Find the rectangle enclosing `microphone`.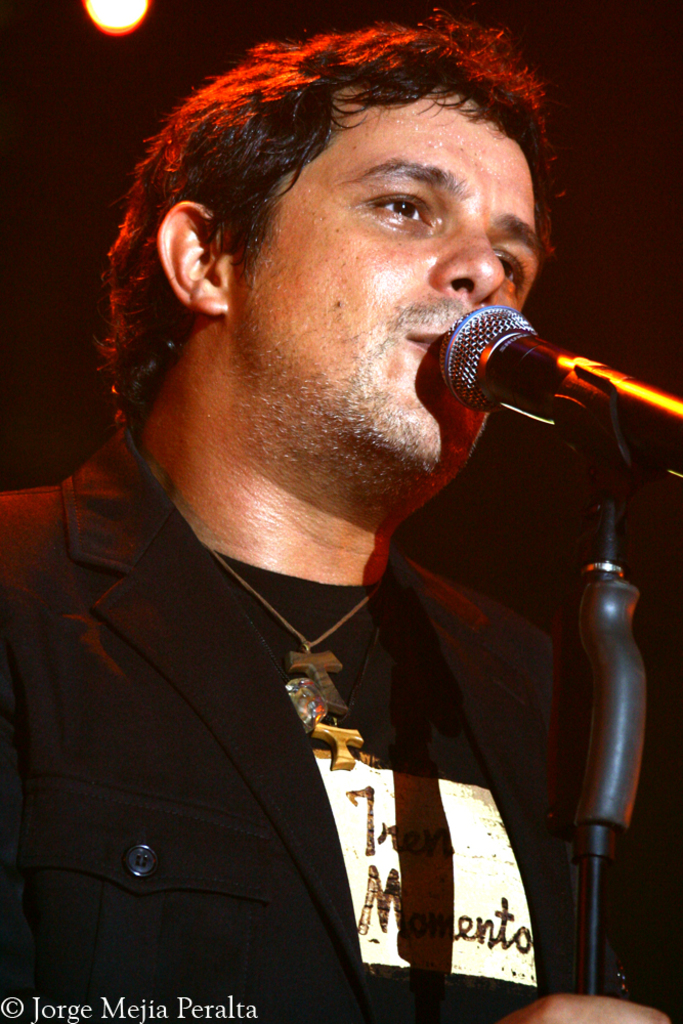
box=[425, 308, 649, 426].
